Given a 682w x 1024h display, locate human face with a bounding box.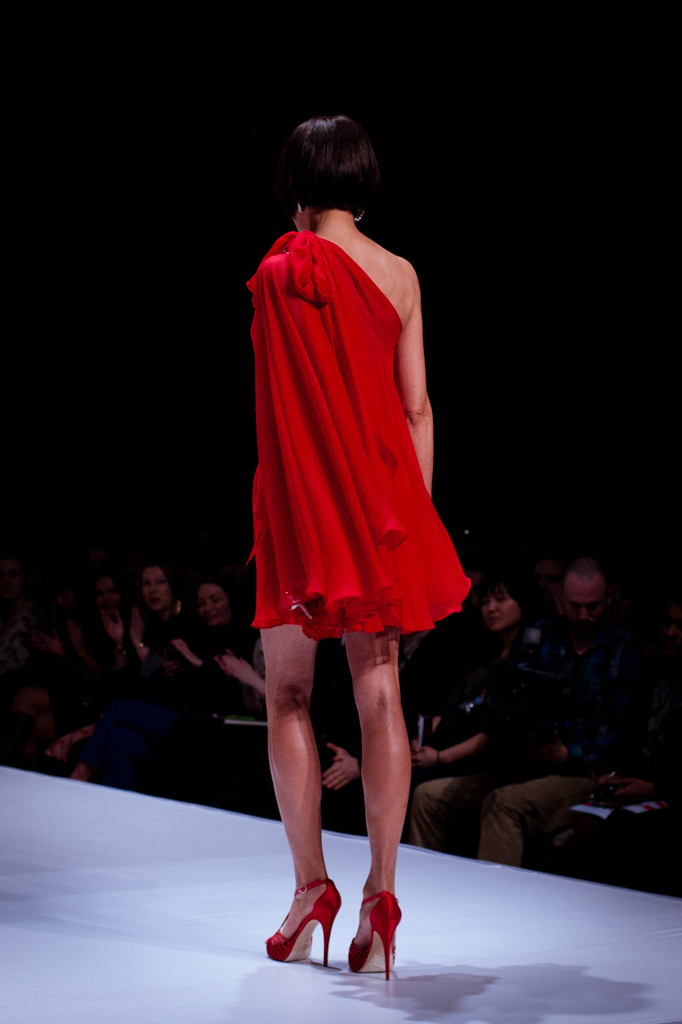
Located: (x1=485, y1=582, x2=515, y2=633).
